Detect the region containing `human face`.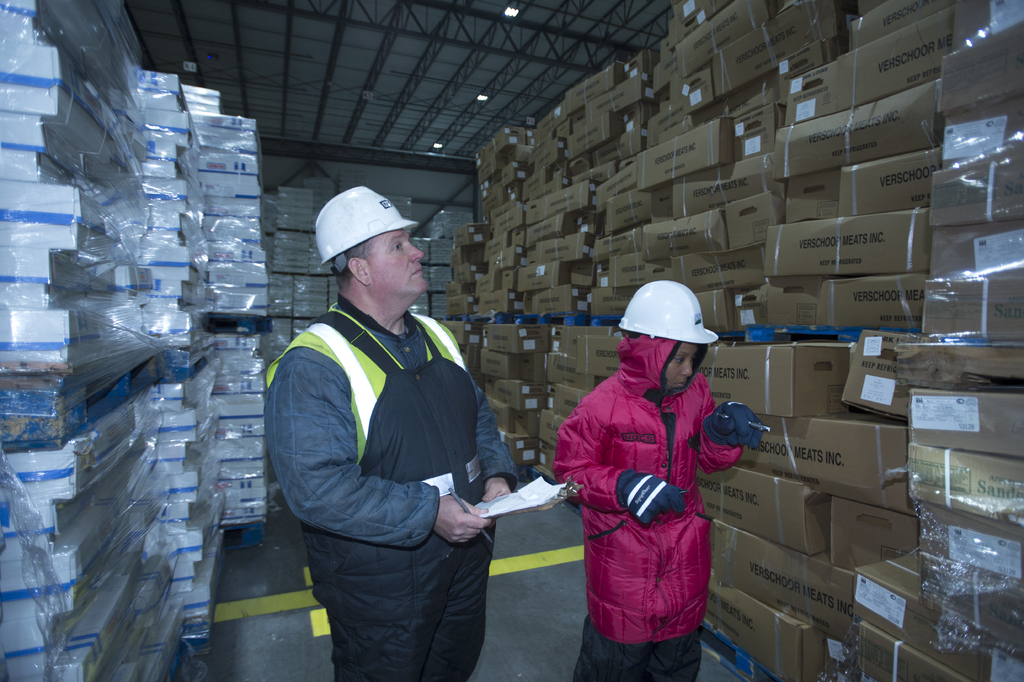
666/344/700/392.
